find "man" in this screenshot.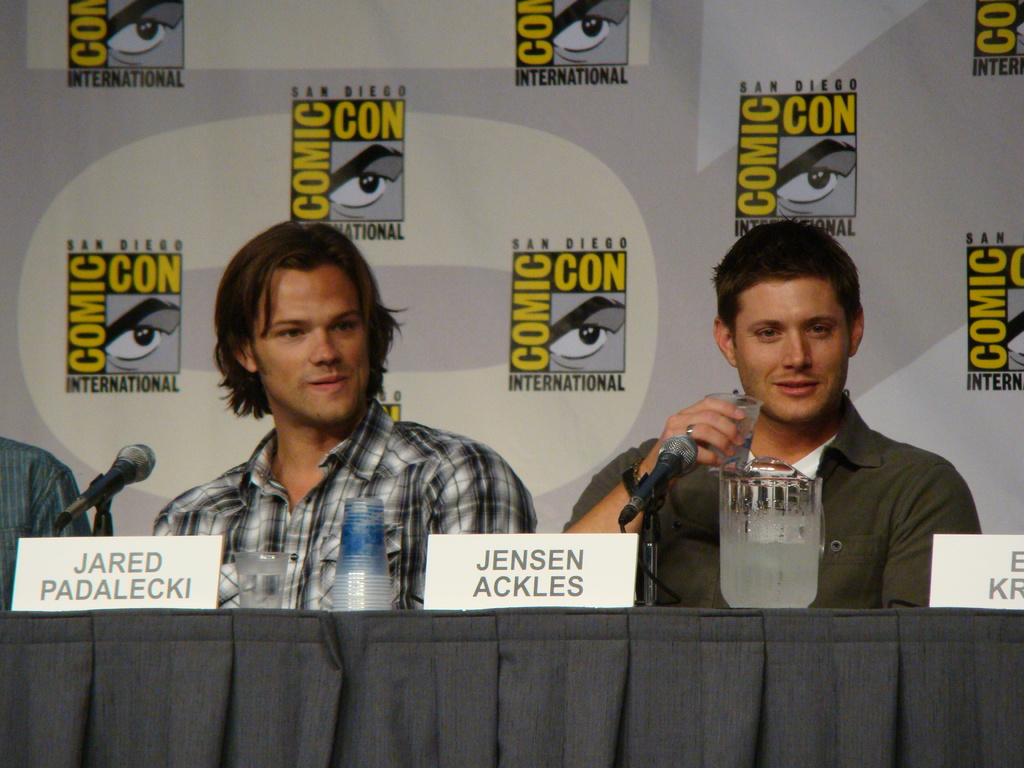
The bounding box for "man" is x1=647 y1=237 x2=973 y2=627.
